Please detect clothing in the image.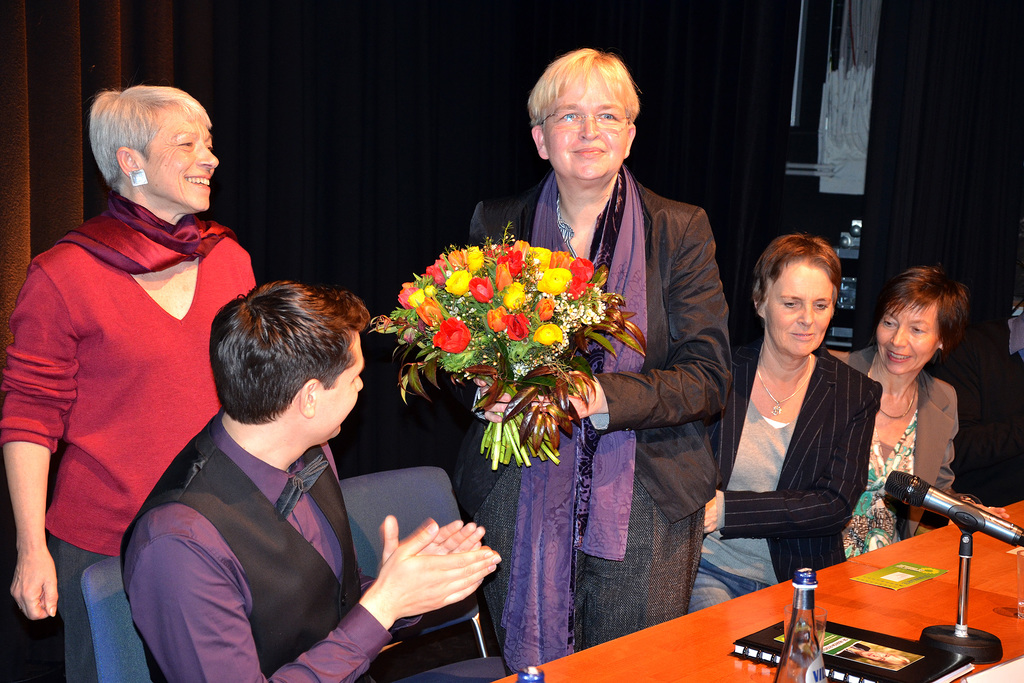
locate(3, 186, 258, 682).
